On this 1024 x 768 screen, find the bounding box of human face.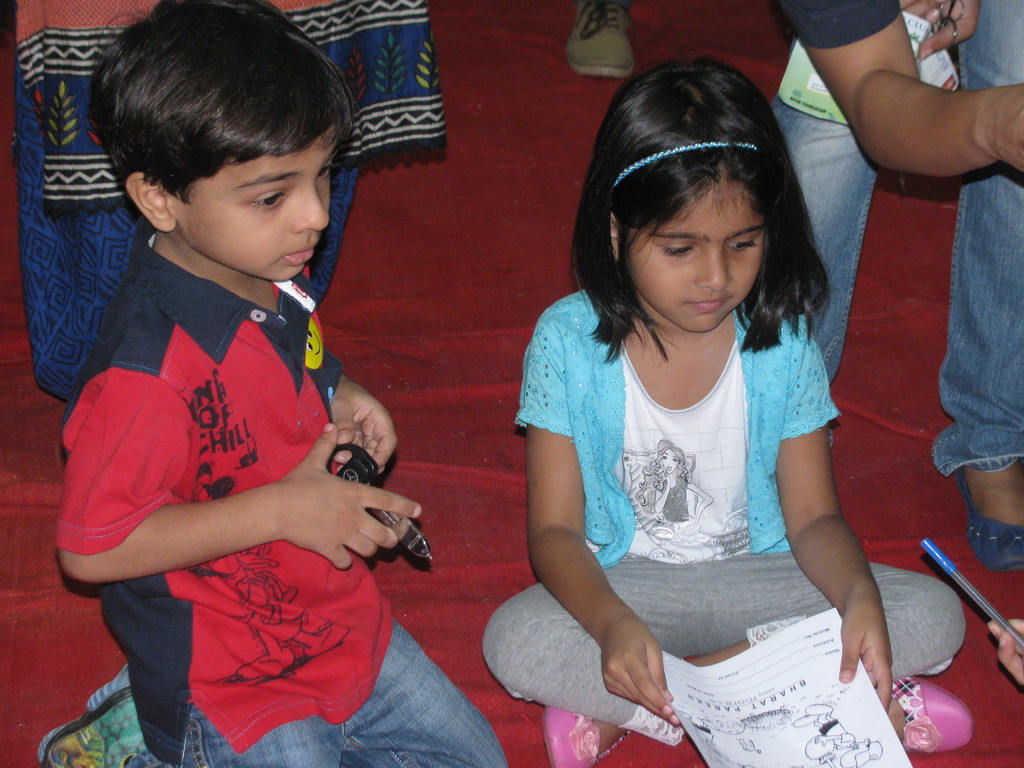
Bounding box: x1=627, y1=184, x2=762, y2=336.
